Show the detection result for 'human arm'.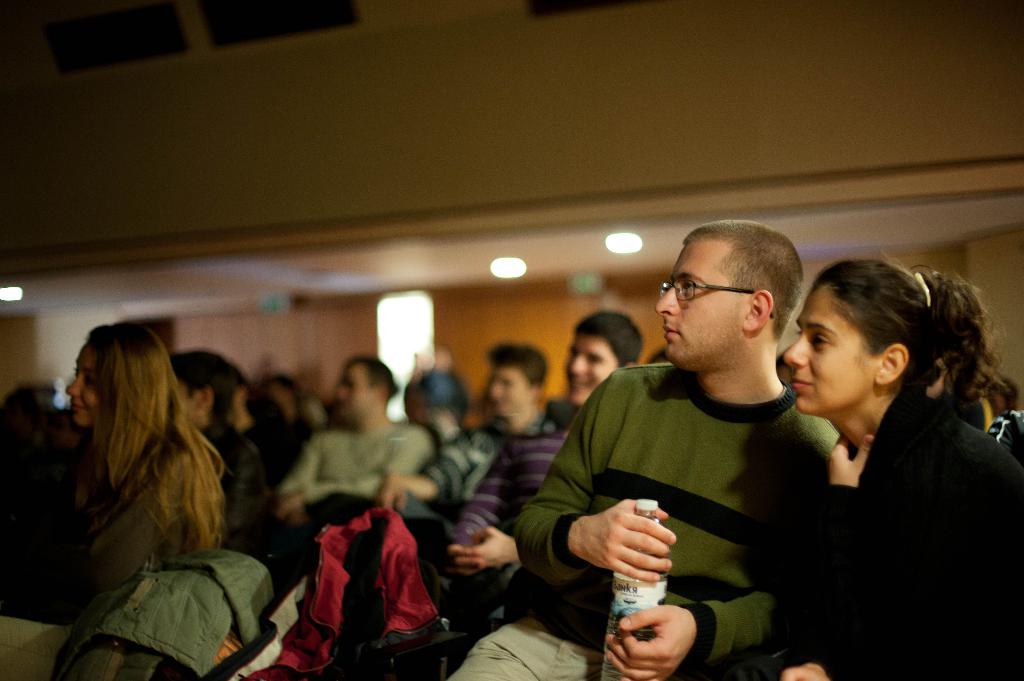
275 434 322 532.
